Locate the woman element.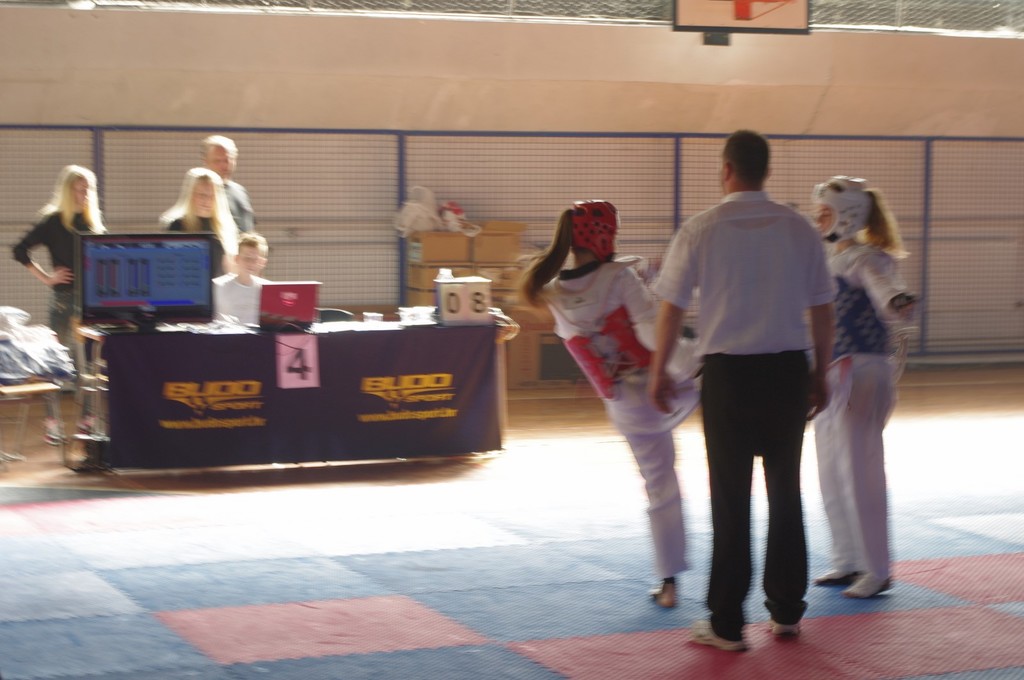
Element bbox: [left=508, top=198, right=706, bottom=607].
